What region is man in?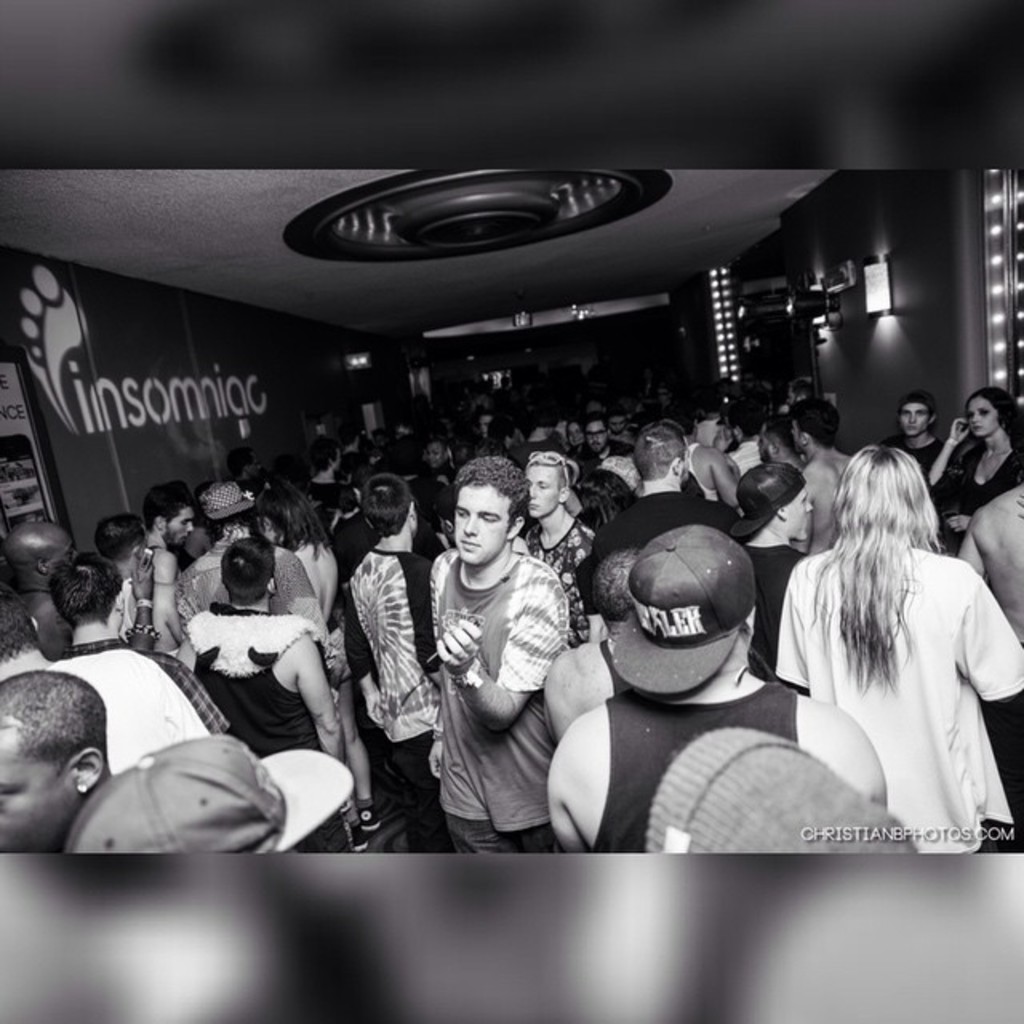
select_region(550, 517, 894, 858).
